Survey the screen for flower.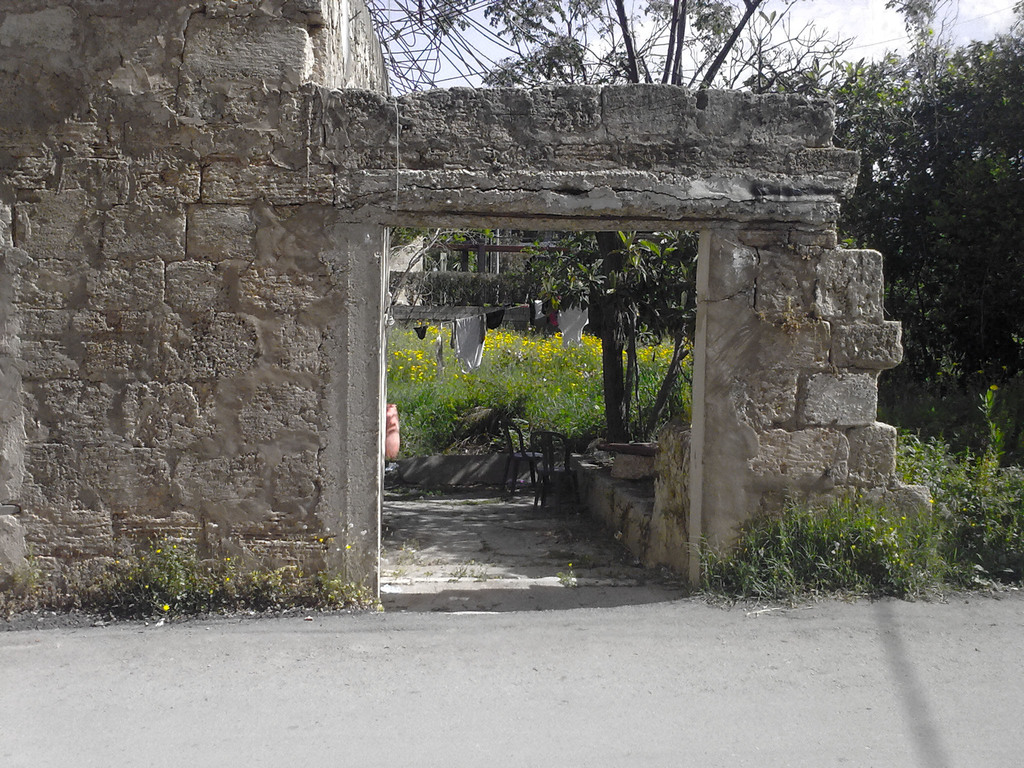
Survey found: 344,543,352,550.
